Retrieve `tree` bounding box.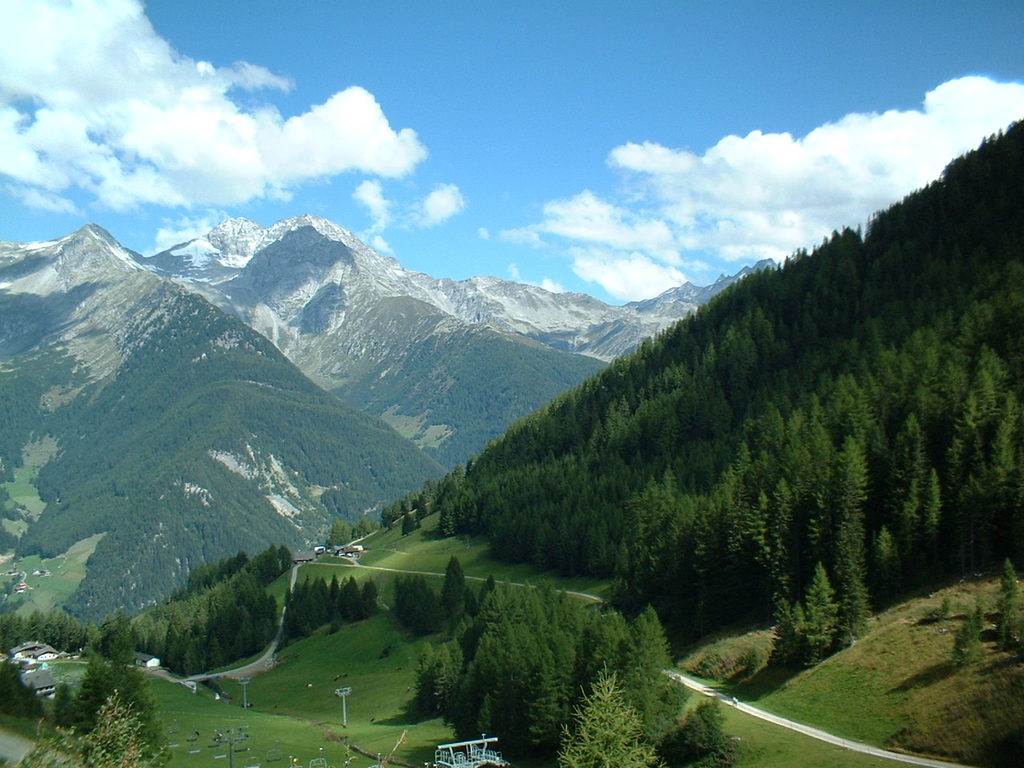
Bounding box: (621, 606, 690, 742).
